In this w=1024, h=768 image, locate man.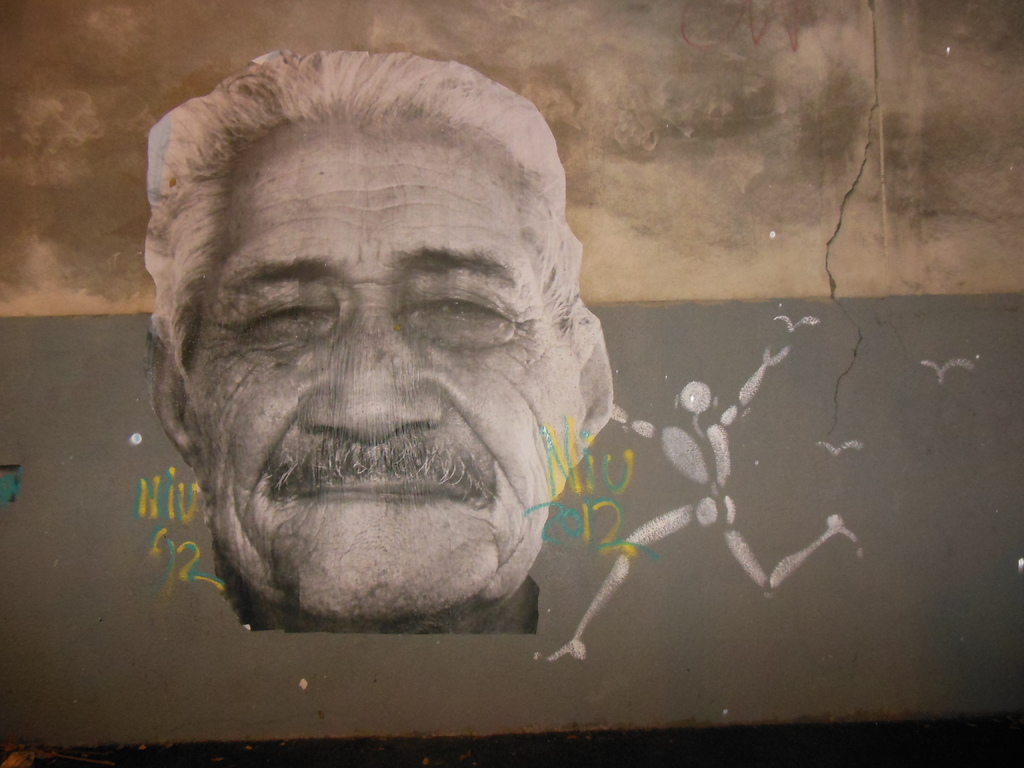
Bounding box: crop(119, 100, 608, 639).
